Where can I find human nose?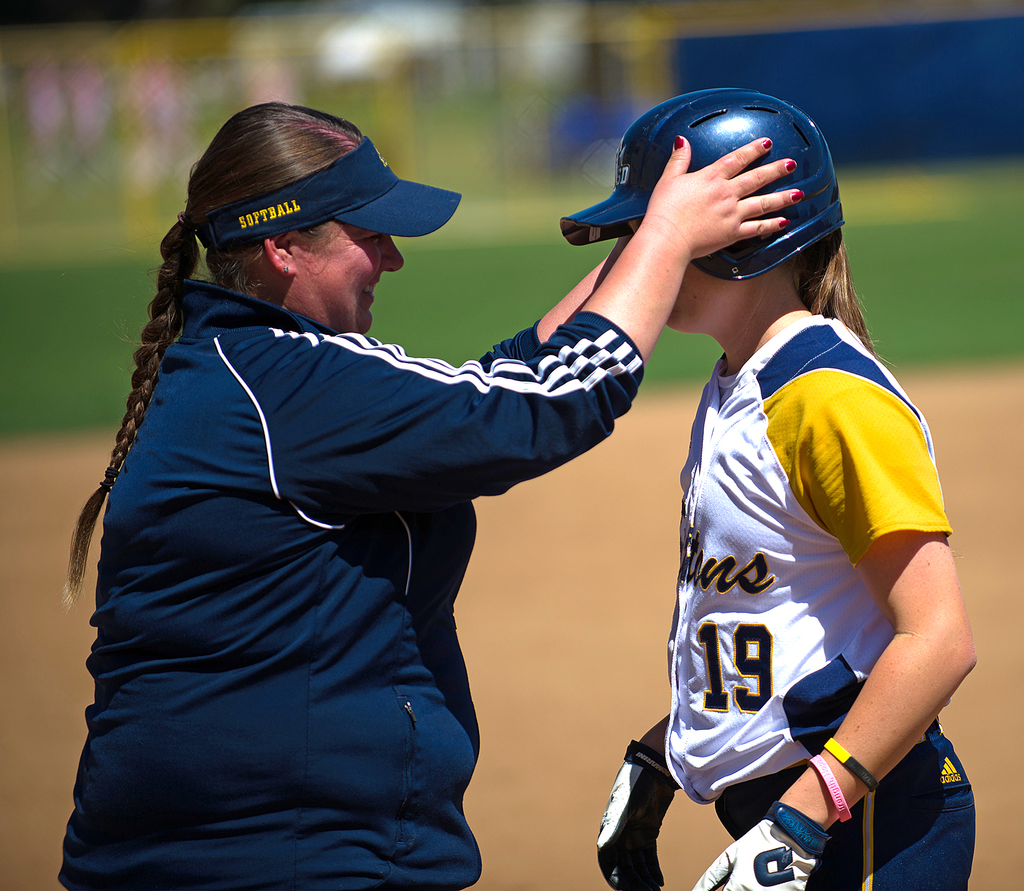
You can find it at bbox=(380, 234, 406, 271).
